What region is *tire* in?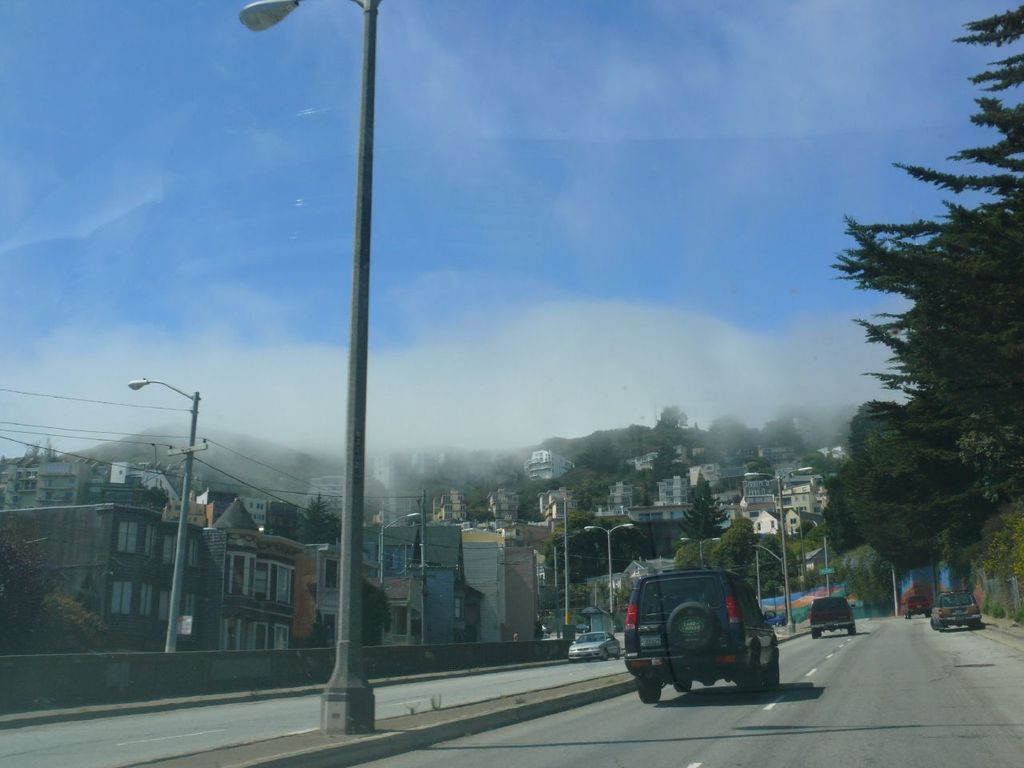
{"left": 672, "top": 679, "right": 694, "bottom": 691}.
